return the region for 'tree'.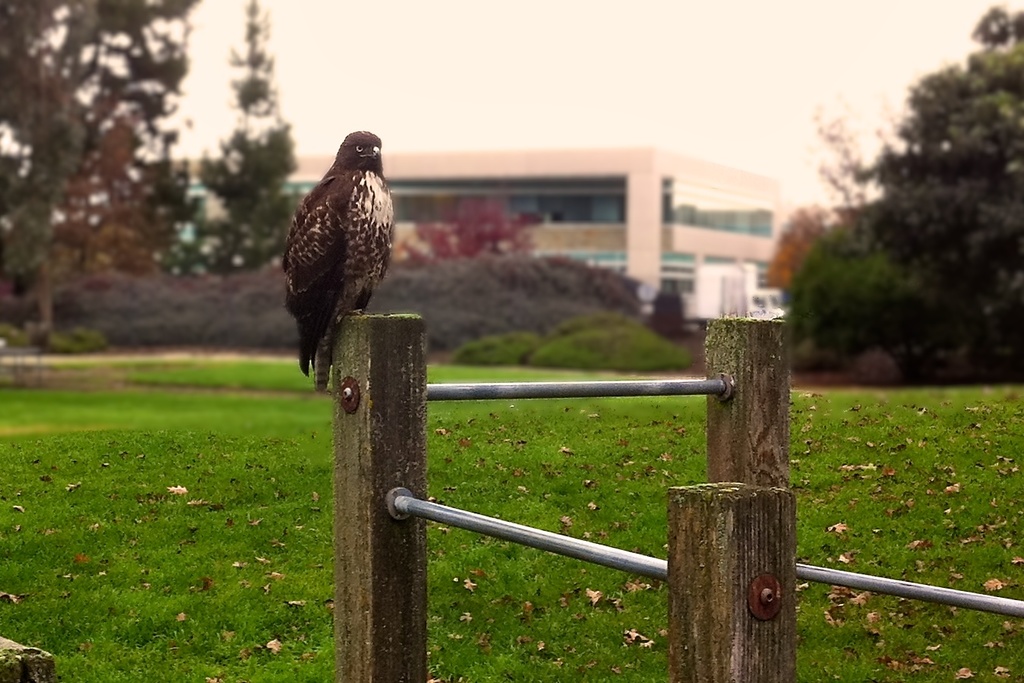
{"x1": 767, "y1": 201, "x2": 832, "y2": 291}.
